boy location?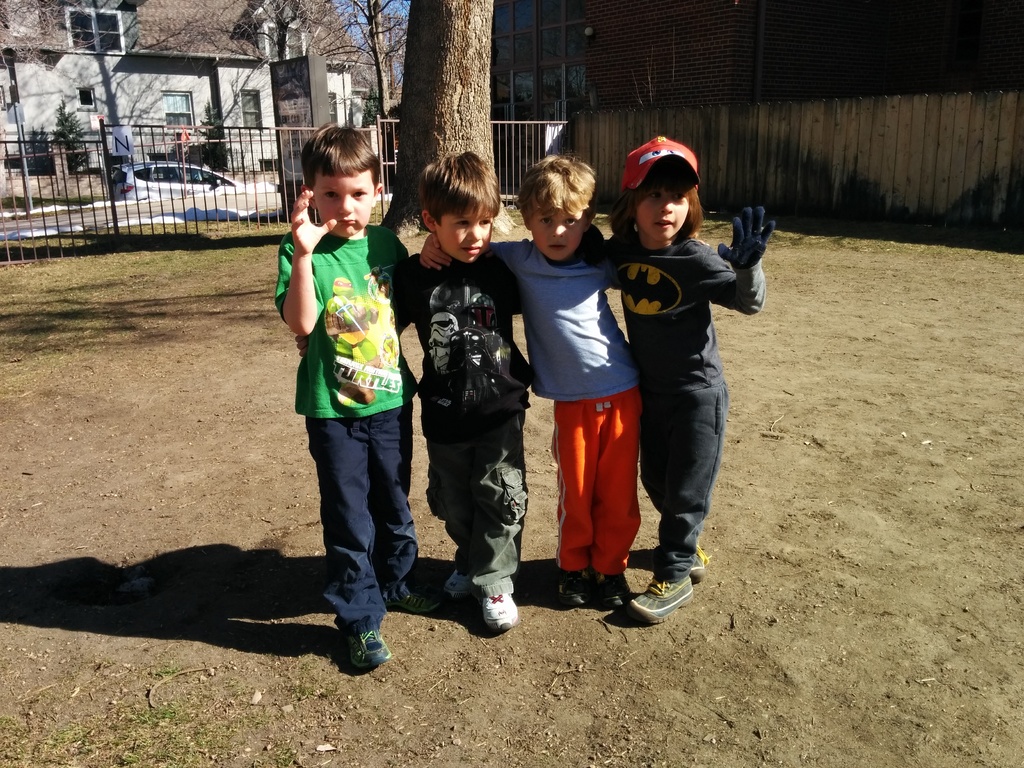
<box>294,149,609,630</box>
